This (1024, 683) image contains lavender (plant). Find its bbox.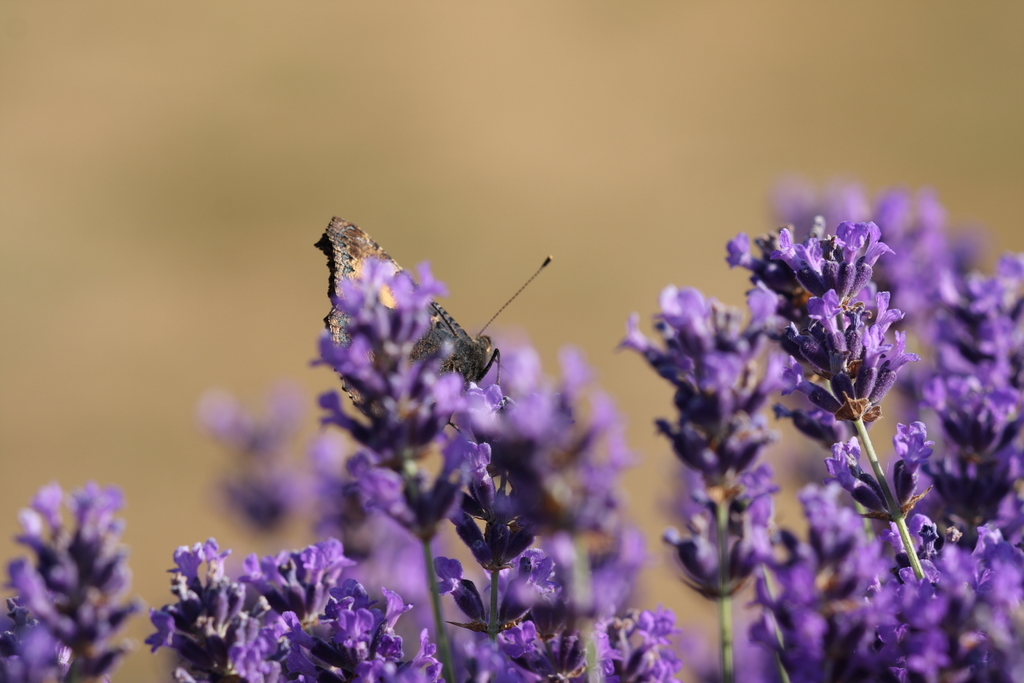
(x1=732, y1=493, x2=950, y2=682).
